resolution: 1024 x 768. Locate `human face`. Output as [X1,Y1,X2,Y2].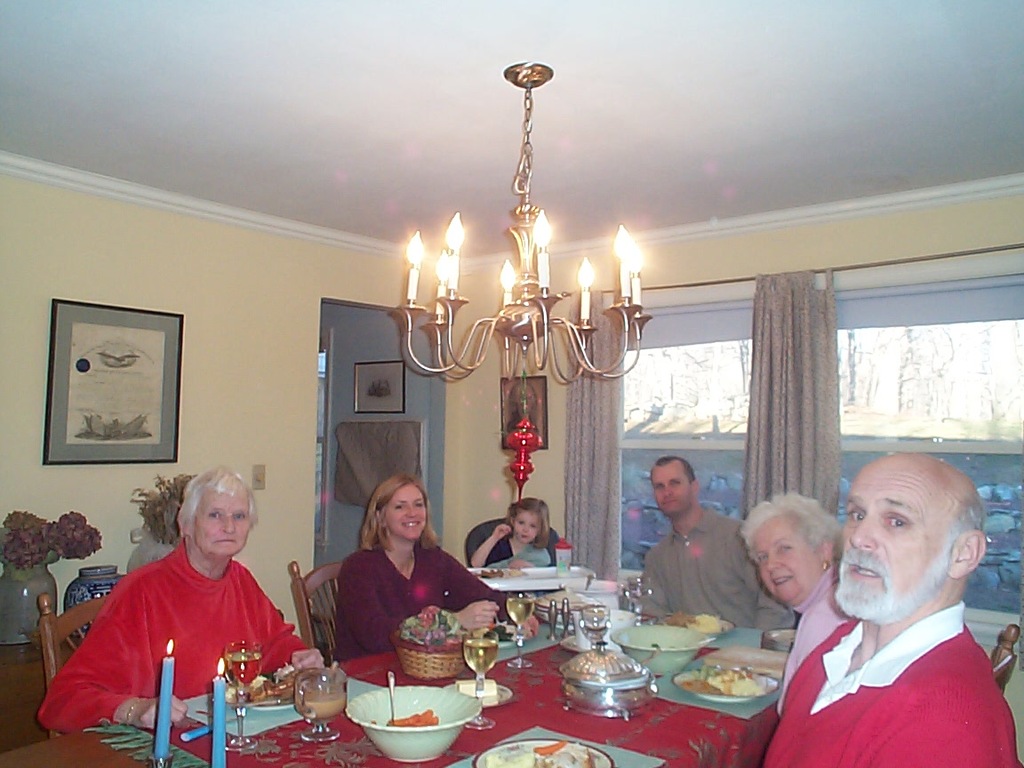
[748,513,823,605].
